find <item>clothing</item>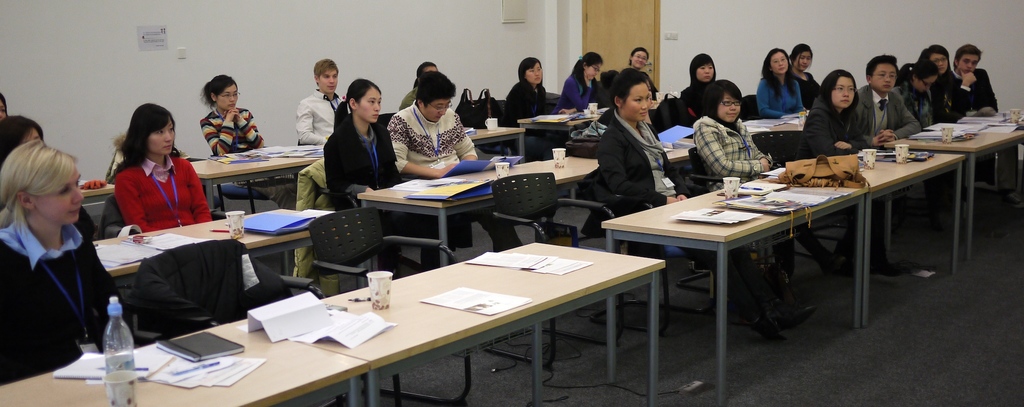
pyautogui.locateOnScreen(691, 112, 836, 256)
